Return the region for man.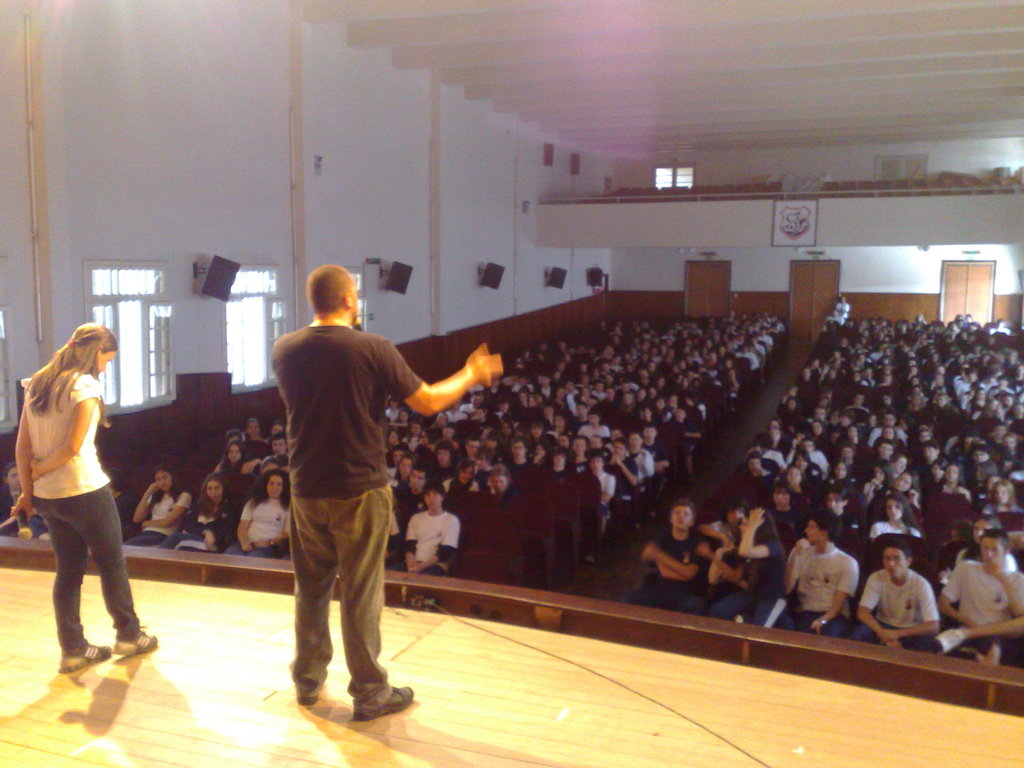
select_region(779, 506, 863, 644).
